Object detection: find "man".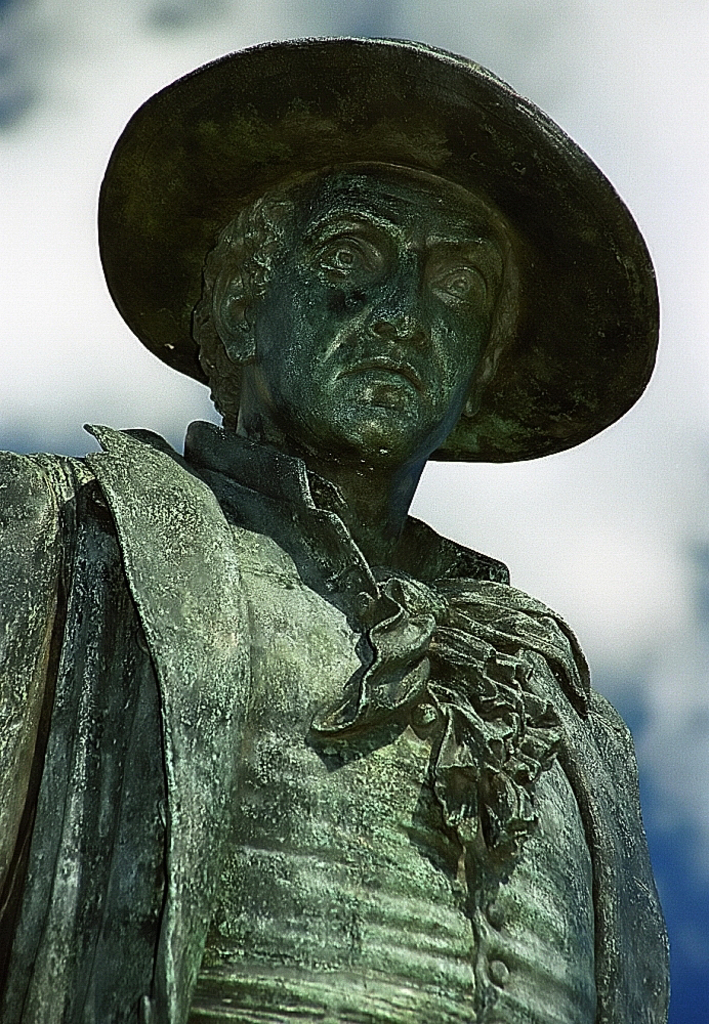
0 36 664 1023.
